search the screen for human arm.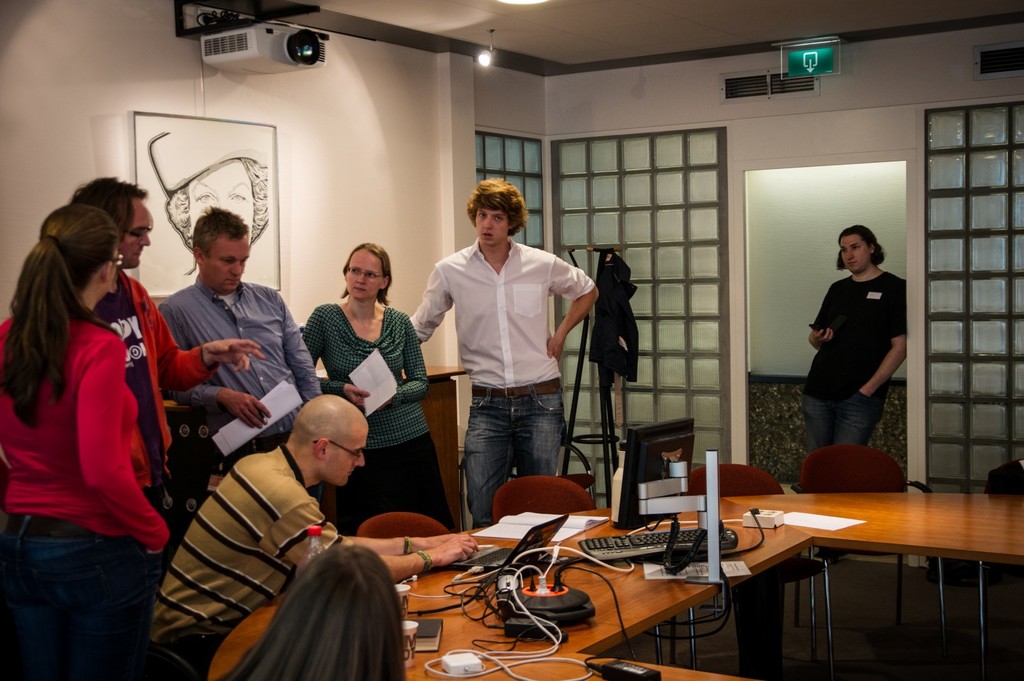
Found at detection(330, 527, 464, 556).
